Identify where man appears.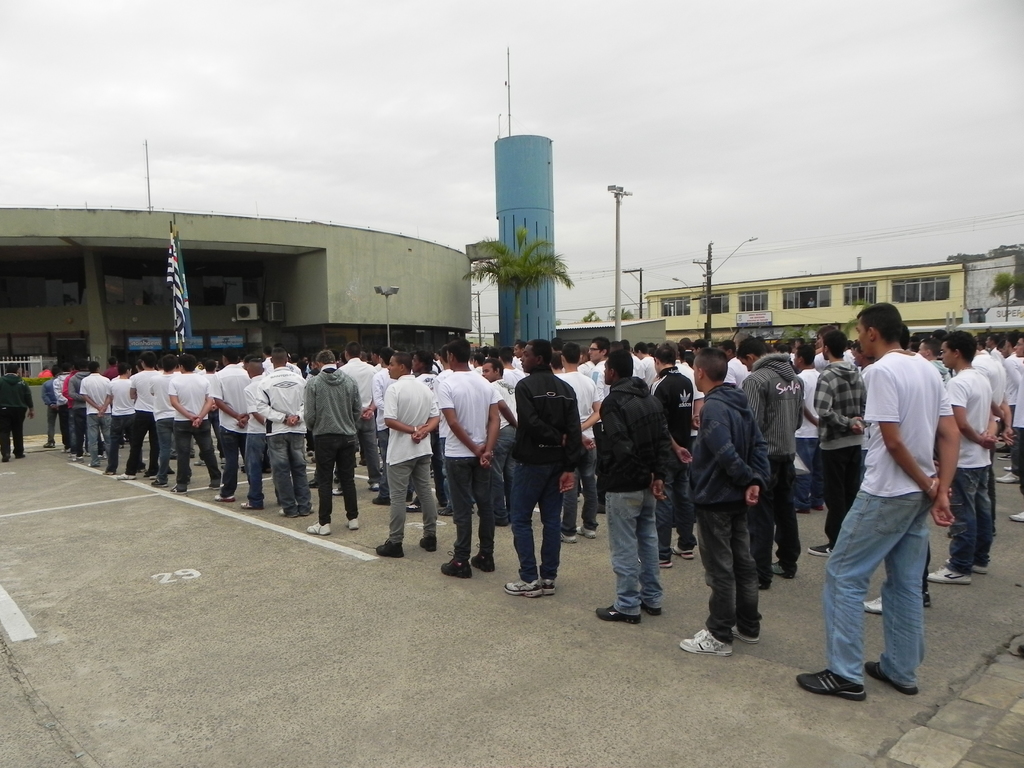
Appears at 34, 363, 61, 444.
